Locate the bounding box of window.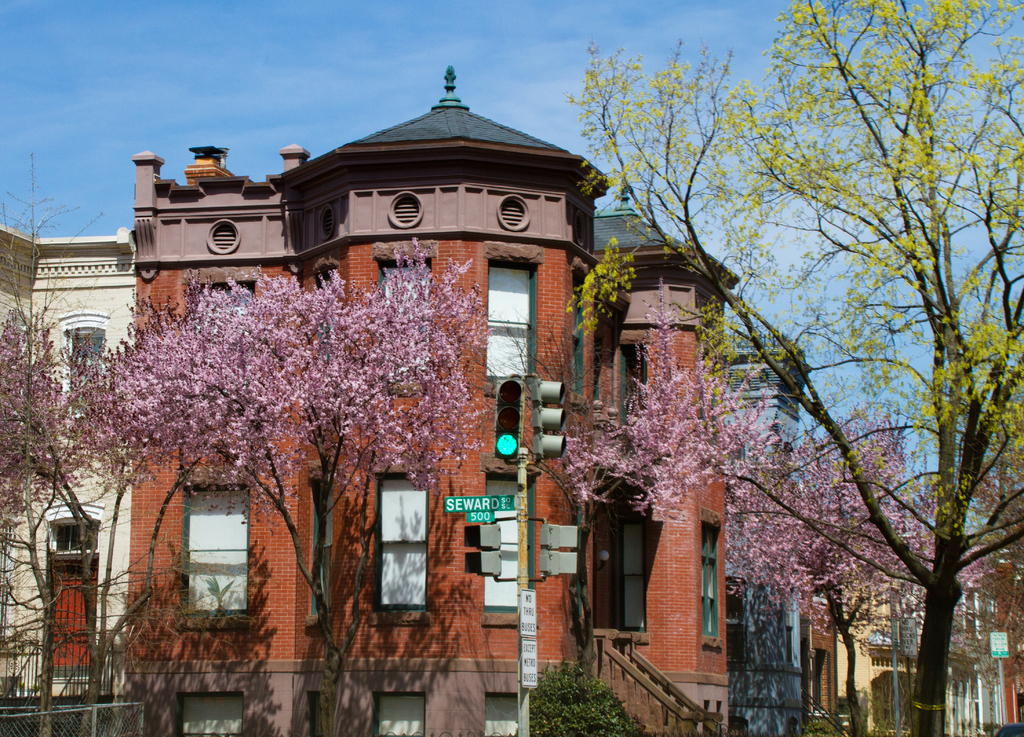
Bounding box: <box>375,698,425,736</box>.
